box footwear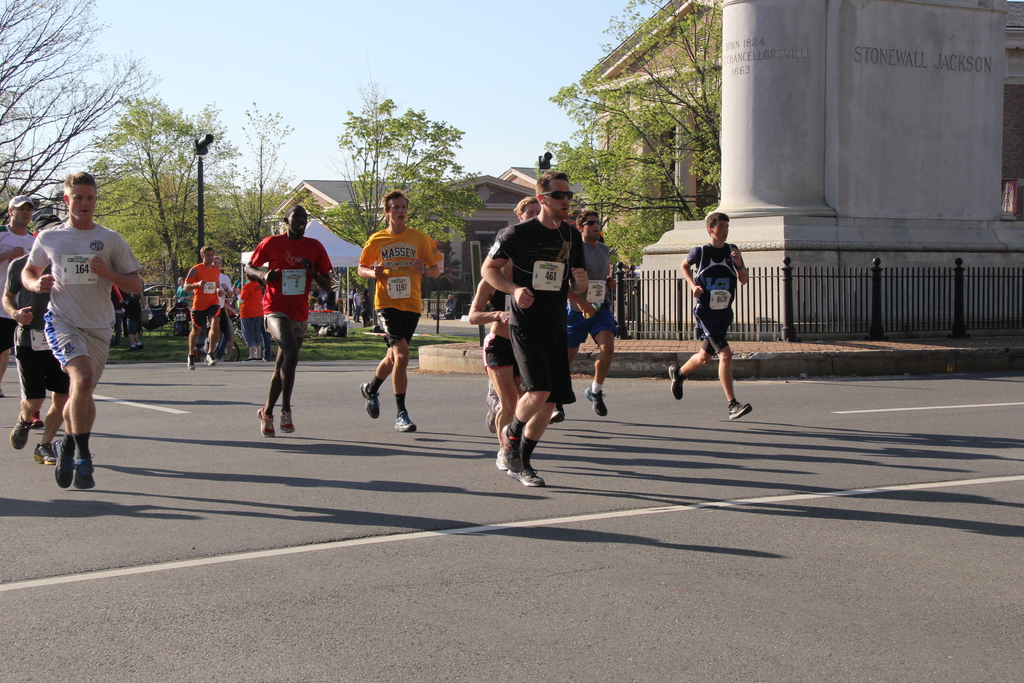
left=363, top=383, right=379, bottom=420
